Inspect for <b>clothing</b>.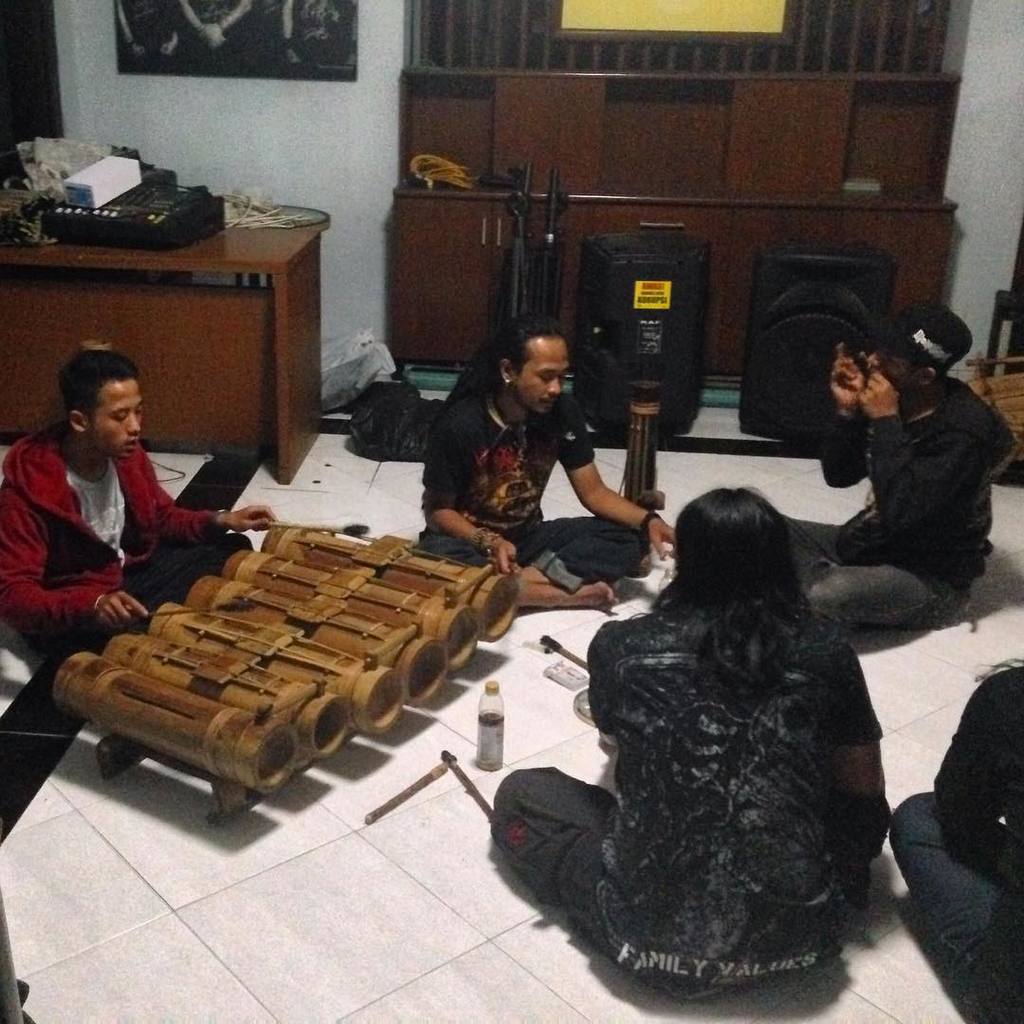
Inspection: crop(879, 306, 967, 365).
